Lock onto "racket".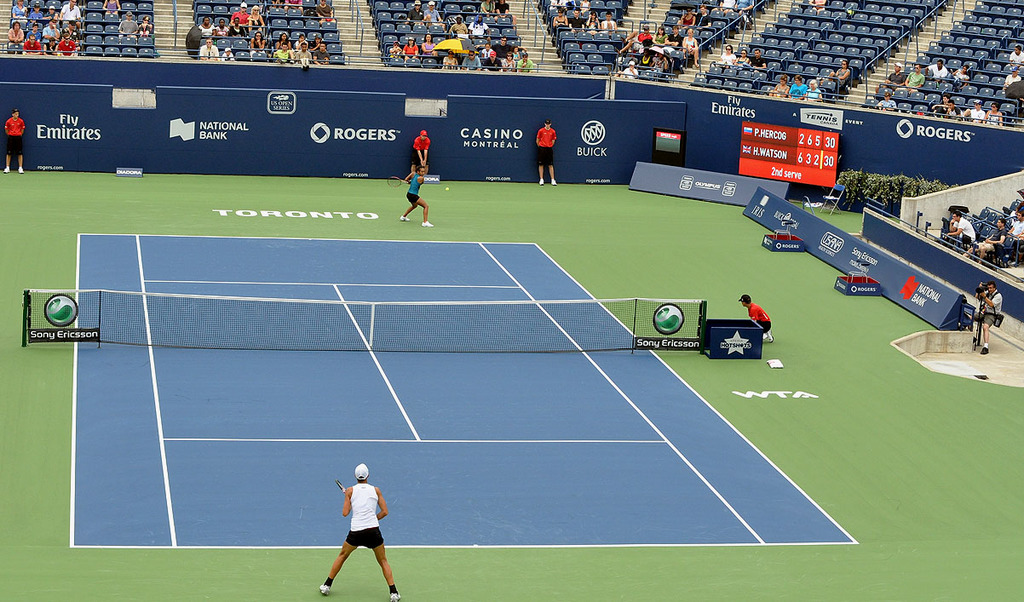
Locked: x1=388, y1=176, x2=410, y2=188.
